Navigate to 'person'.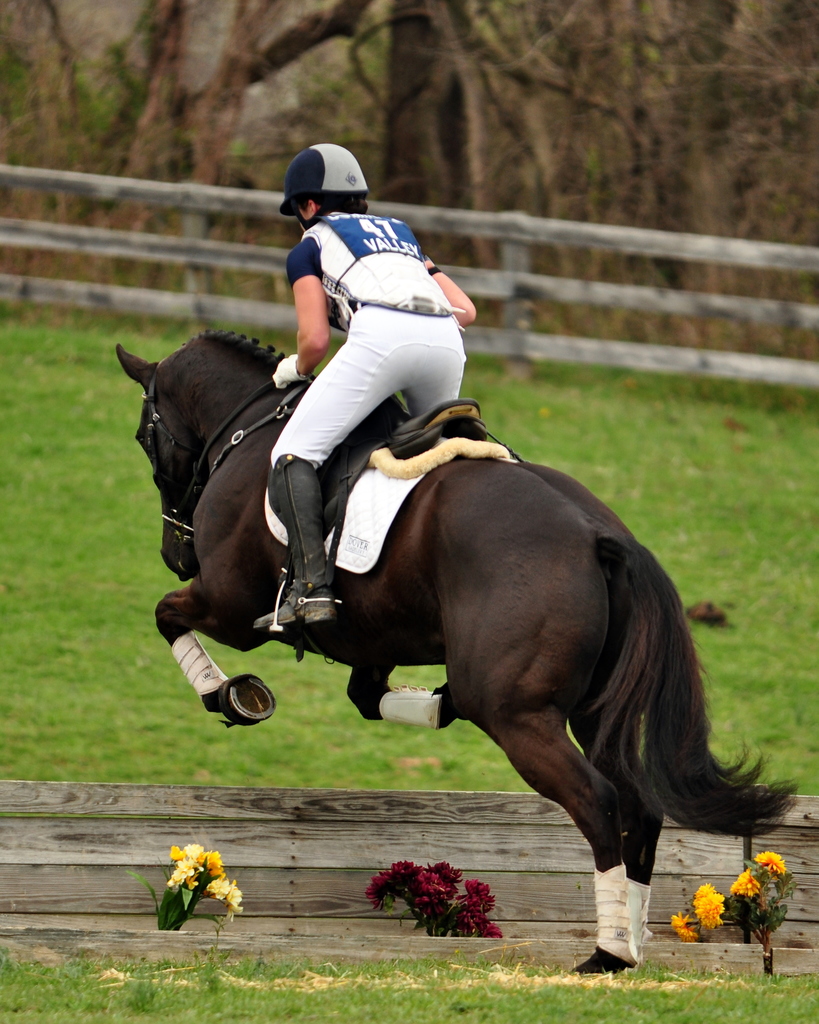
Navigation target: l=252, t=140, r=488, b=536.
